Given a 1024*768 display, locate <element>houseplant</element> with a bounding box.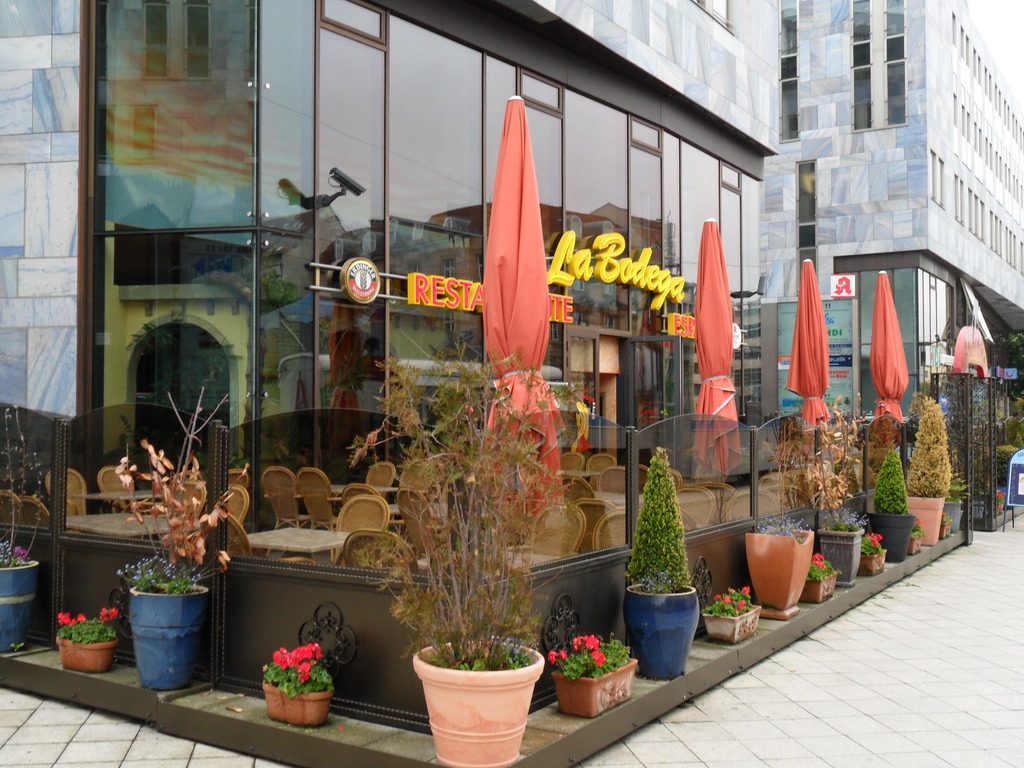
Located: x1=854 y1=531 x2=887 y2=573.
